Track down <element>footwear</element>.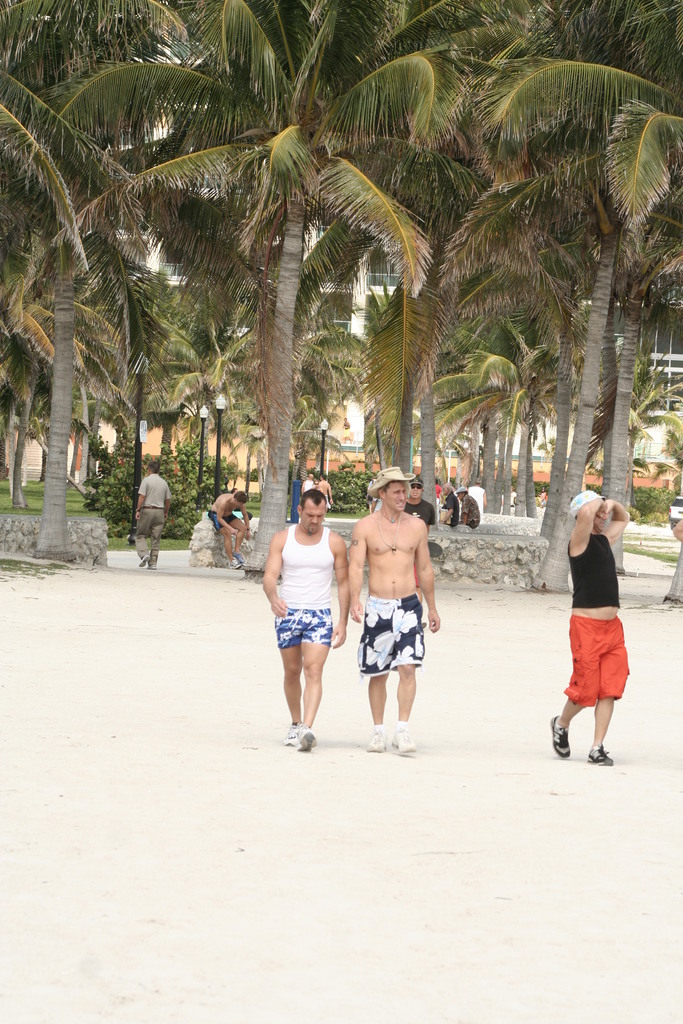
Tracked to 588:746:605:764.
